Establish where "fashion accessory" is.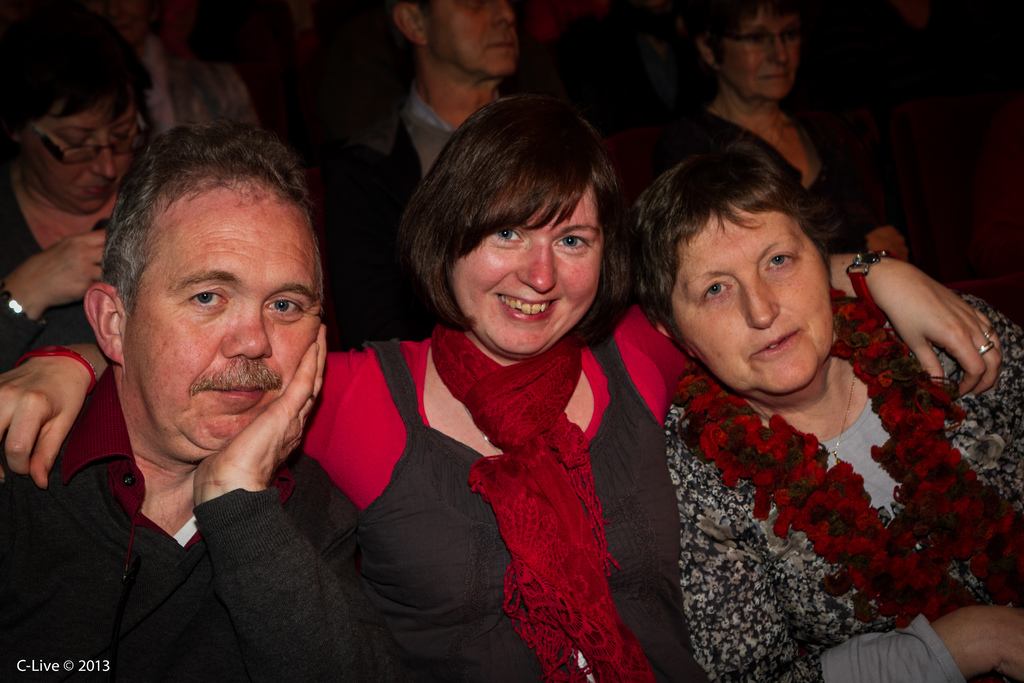
Established at region(15, 348, 97, 395).
